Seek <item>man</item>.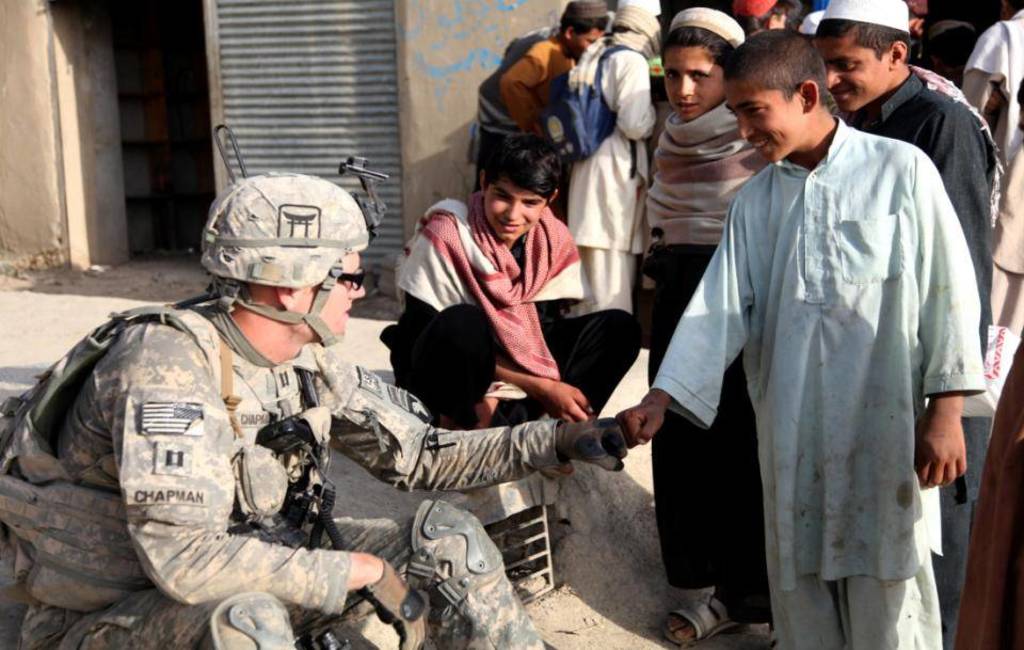
box(0, 174, 623, 649).
